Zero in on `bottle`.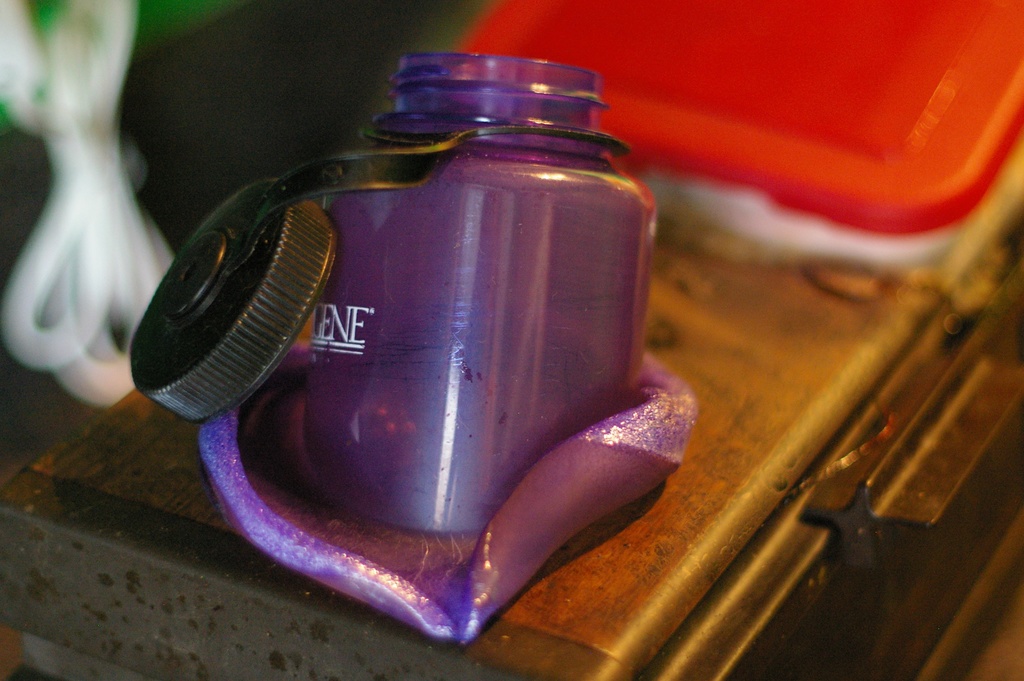
Zeroed in: bbox=[129, 52, 657, 537].
